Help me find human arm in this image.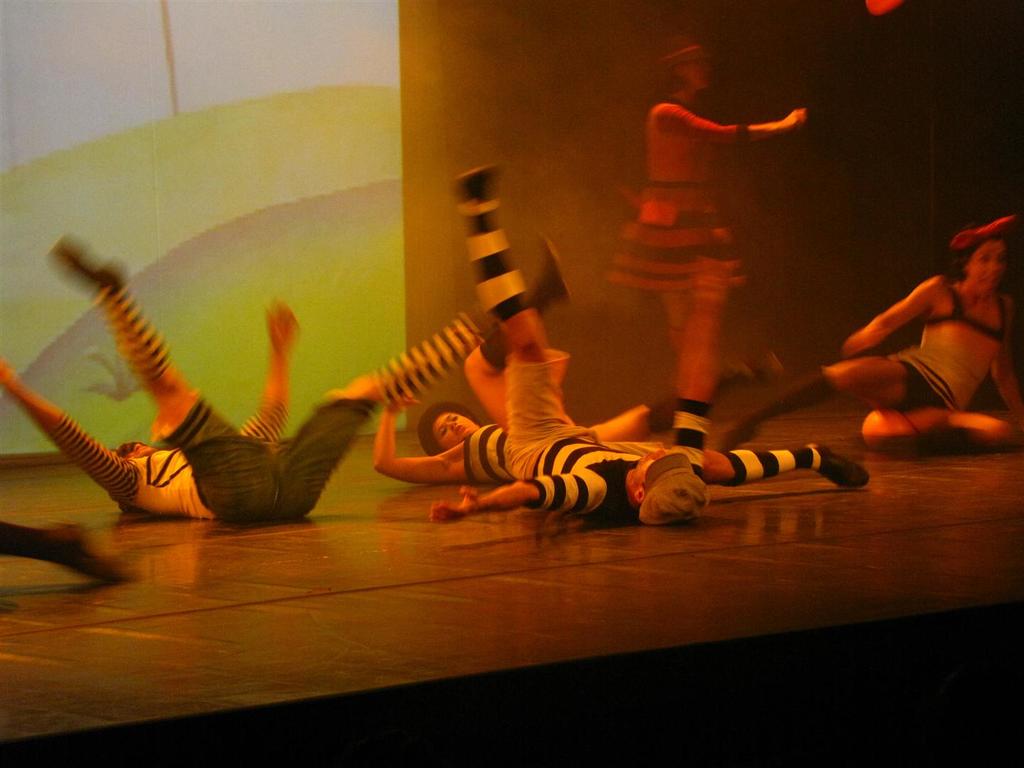
Found it: (372, 394, 450, 484).
